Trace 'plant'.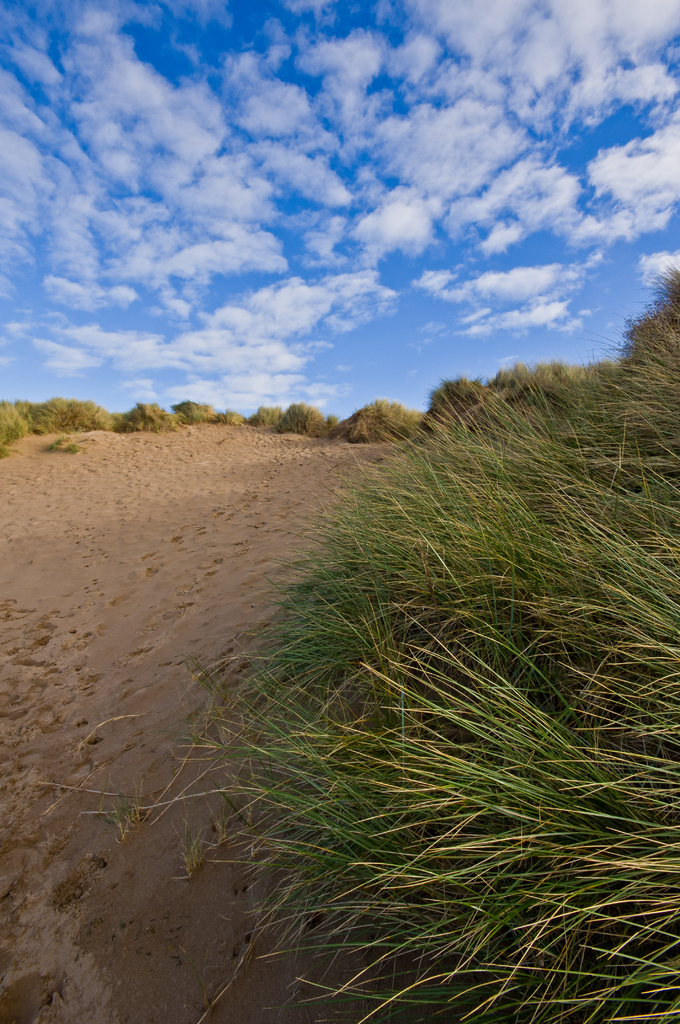
Traced to left=137, top=323, right=665, bottom=1003.
